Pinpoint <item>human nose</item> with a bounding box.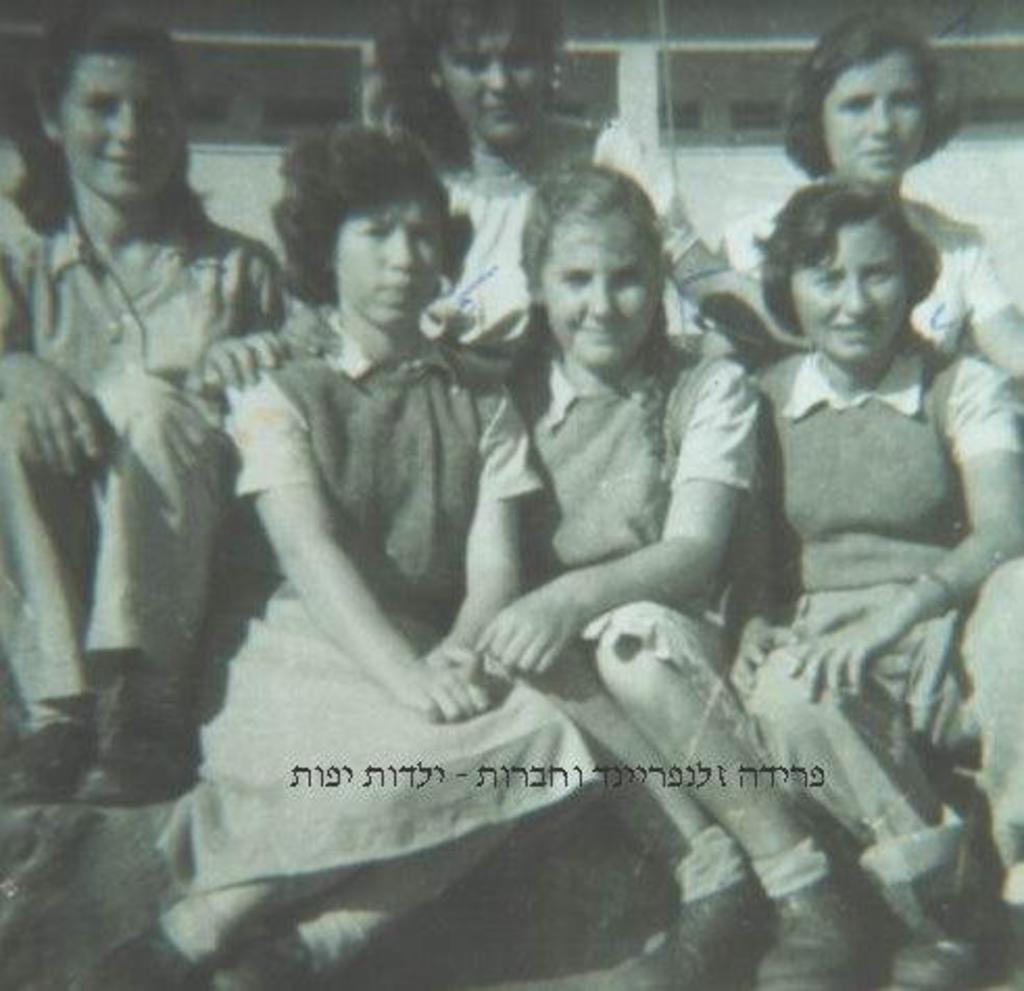
x1=108 y1=104 x2=142 y2=148.
